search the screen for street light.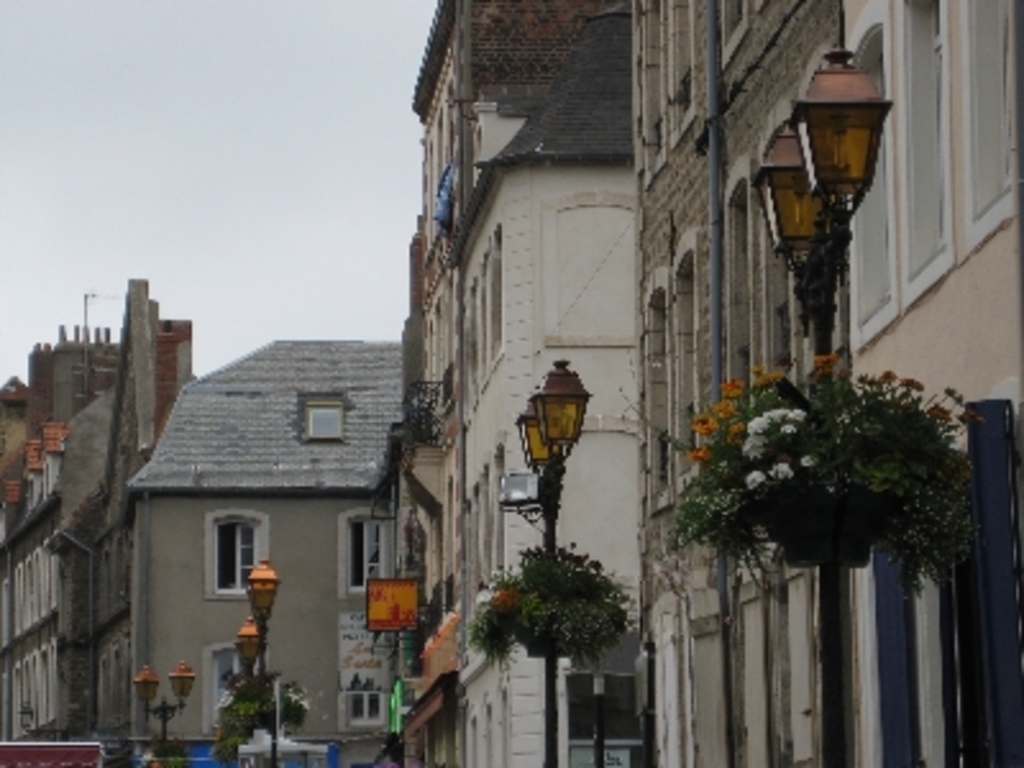
Found at (128, 658, 200, 753).
